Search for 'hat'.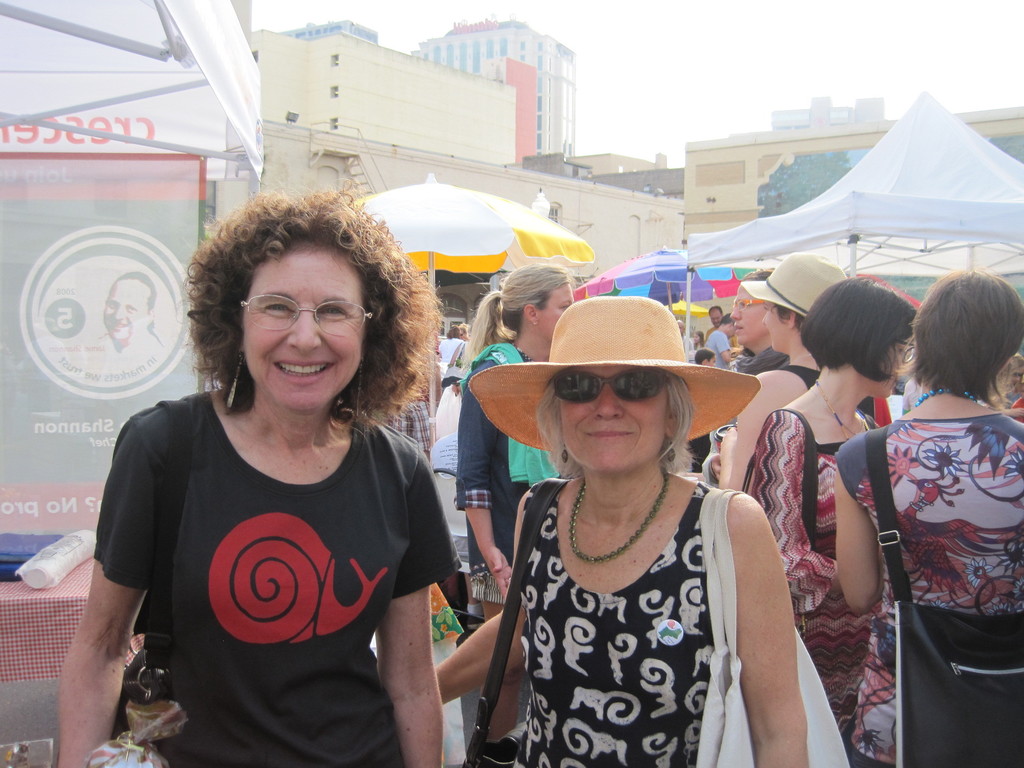
Found at bbox=[471, 294, 762, 447].
